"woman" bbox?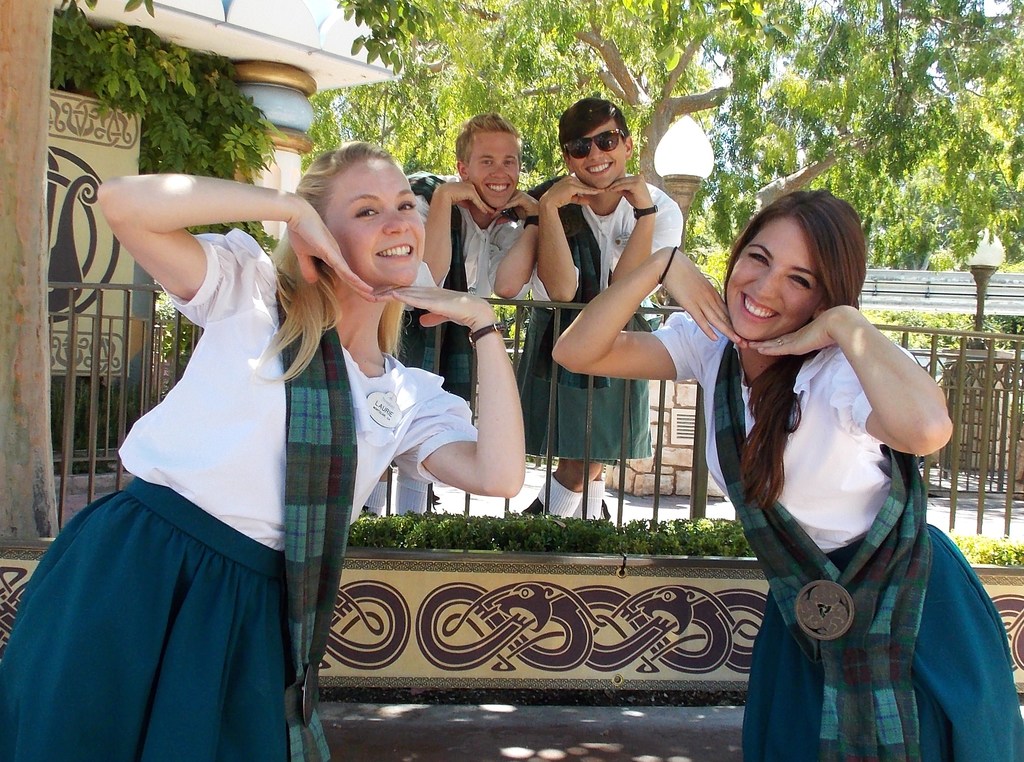
x1=551 y1=190 x2=1023 y2=761
